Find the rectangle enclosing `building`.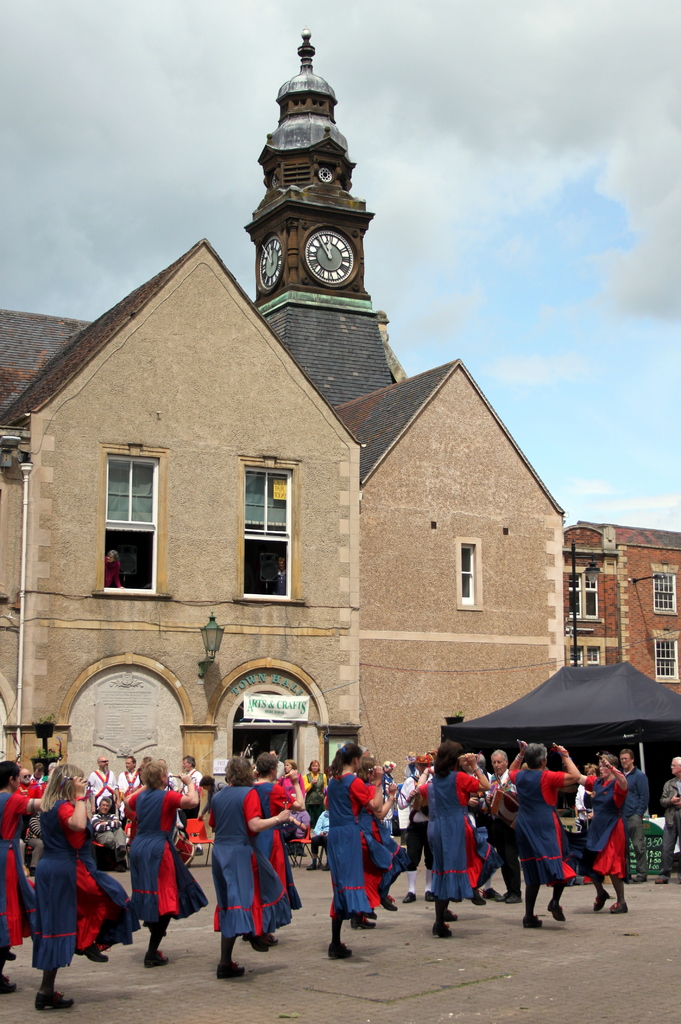
box(0, 225, 367, 853).
